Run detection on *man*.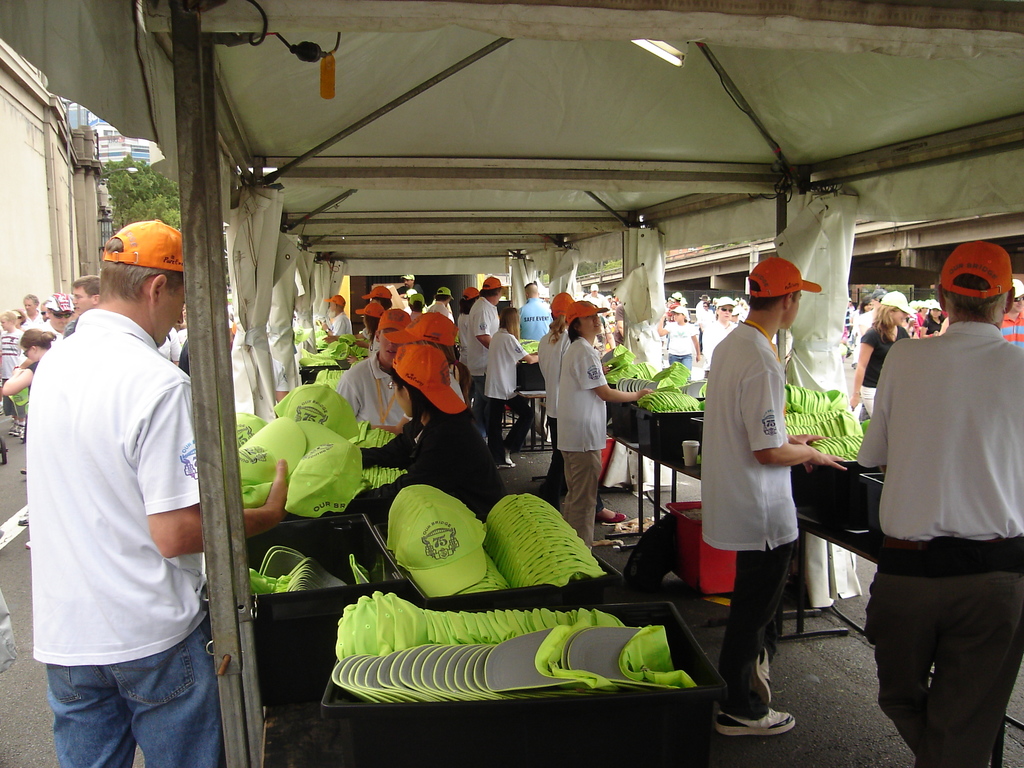
Result: <bbox>420, 280, 445, 315</bbox>.
